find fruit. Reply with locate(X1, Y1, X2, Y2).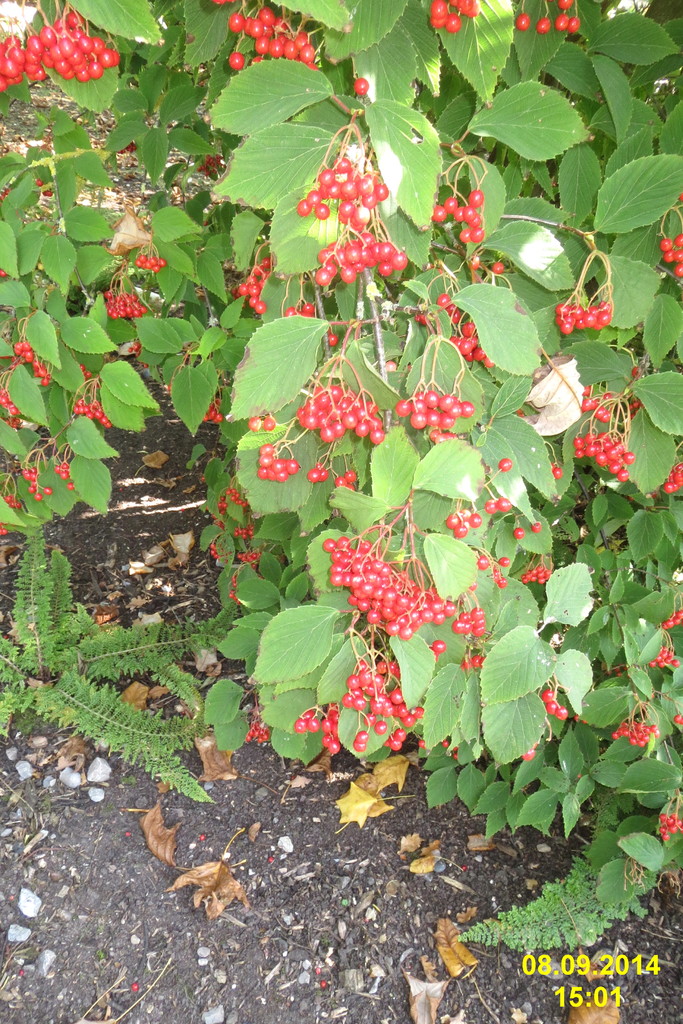
locate(479, 499, 498, 516).
